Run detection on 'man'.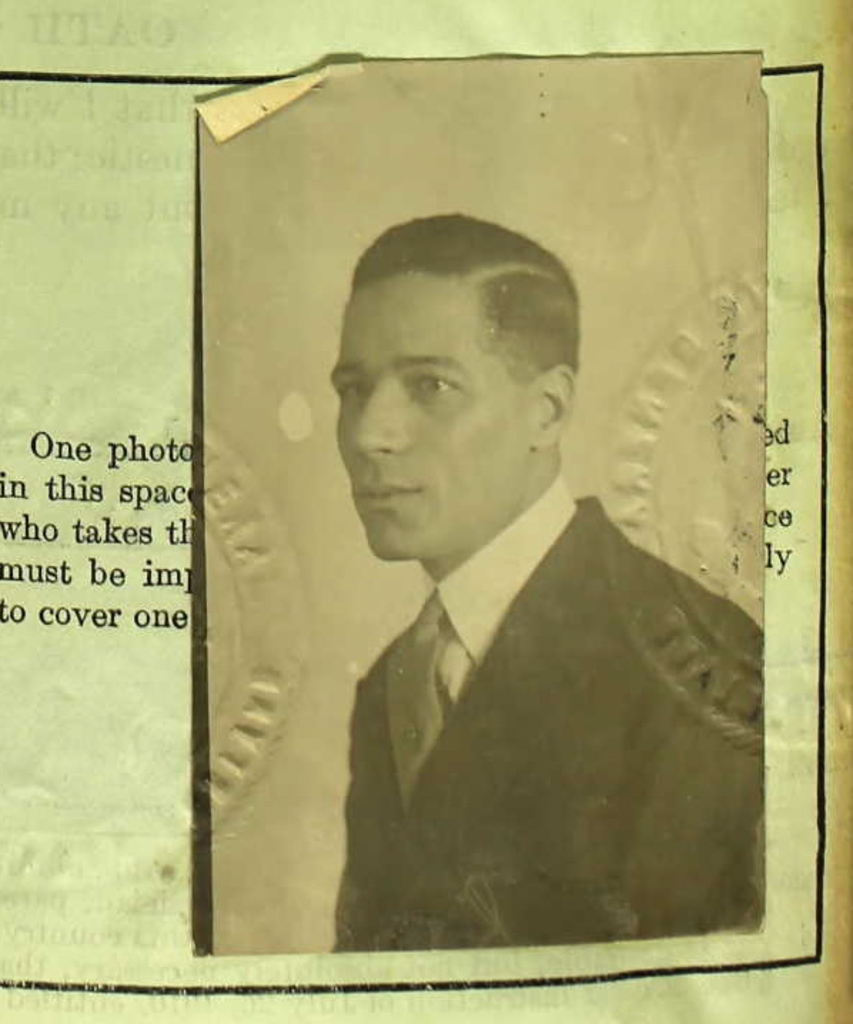
Result: crop(325, 207, 757, 951).
